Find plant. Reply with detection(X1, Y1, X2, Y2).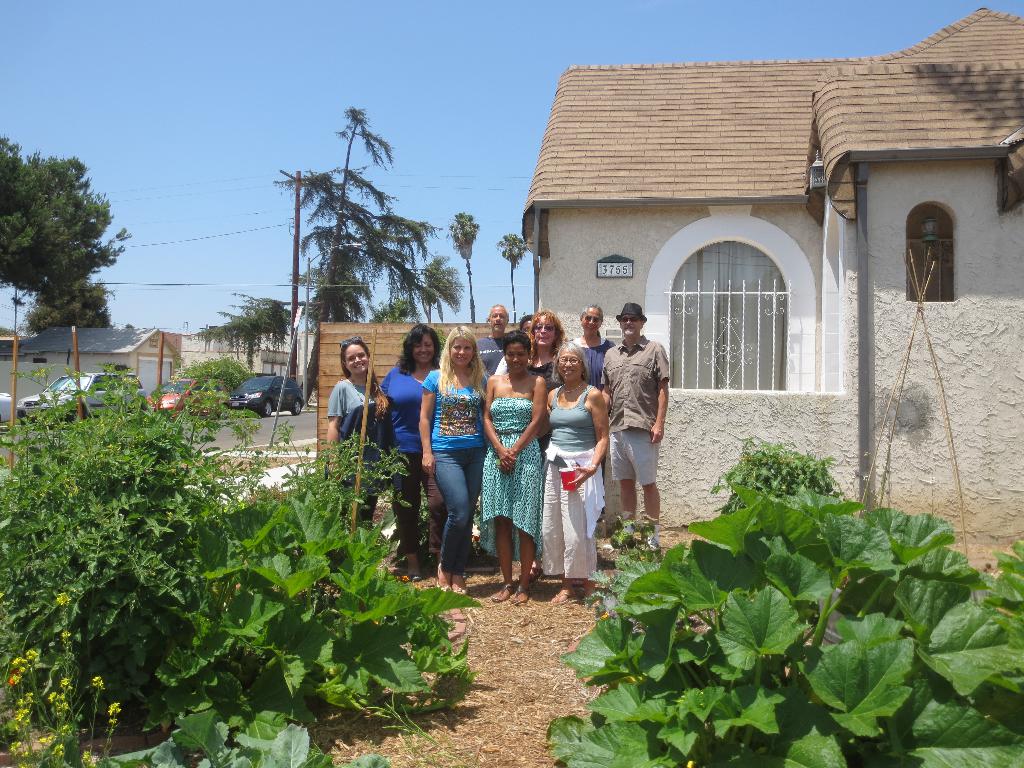
detection(691, 426, 882, 584).
